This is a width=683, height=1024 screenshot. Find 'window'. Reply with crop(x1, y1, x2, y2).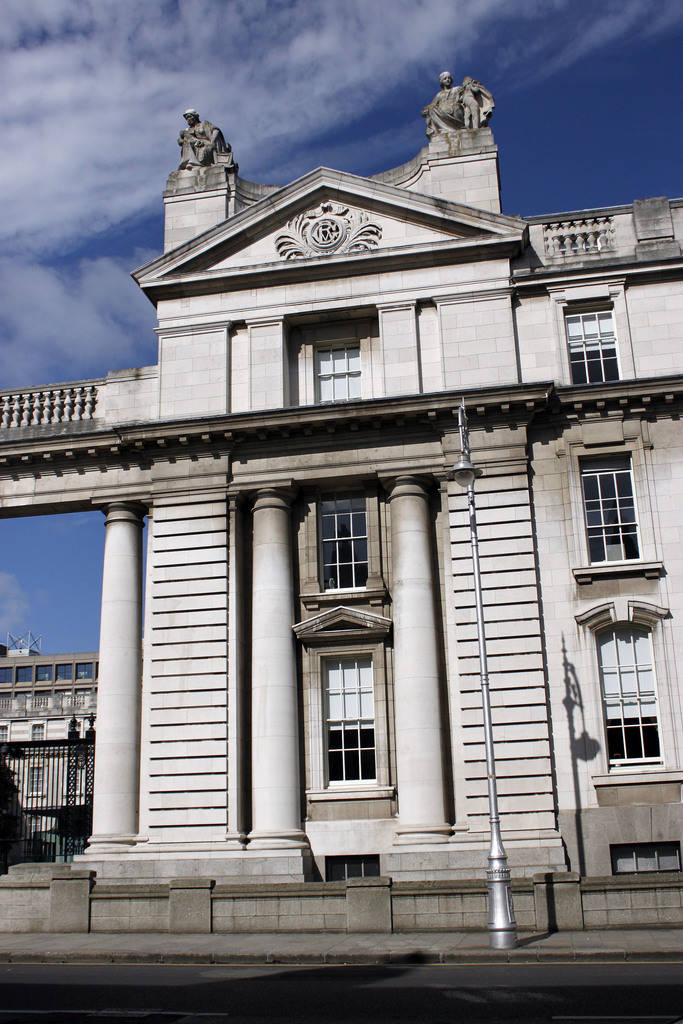
crop(318, 625, 401, 823).
